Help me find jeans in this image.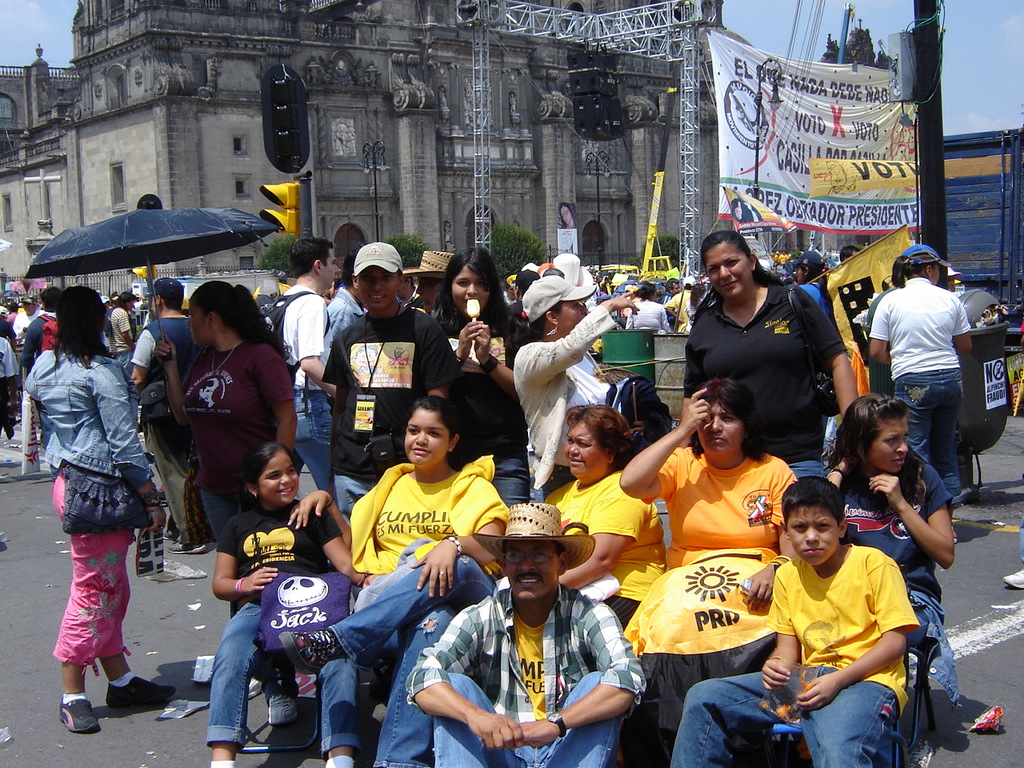
Found it: x1=209 y1=601 x2=362 y2=749.
